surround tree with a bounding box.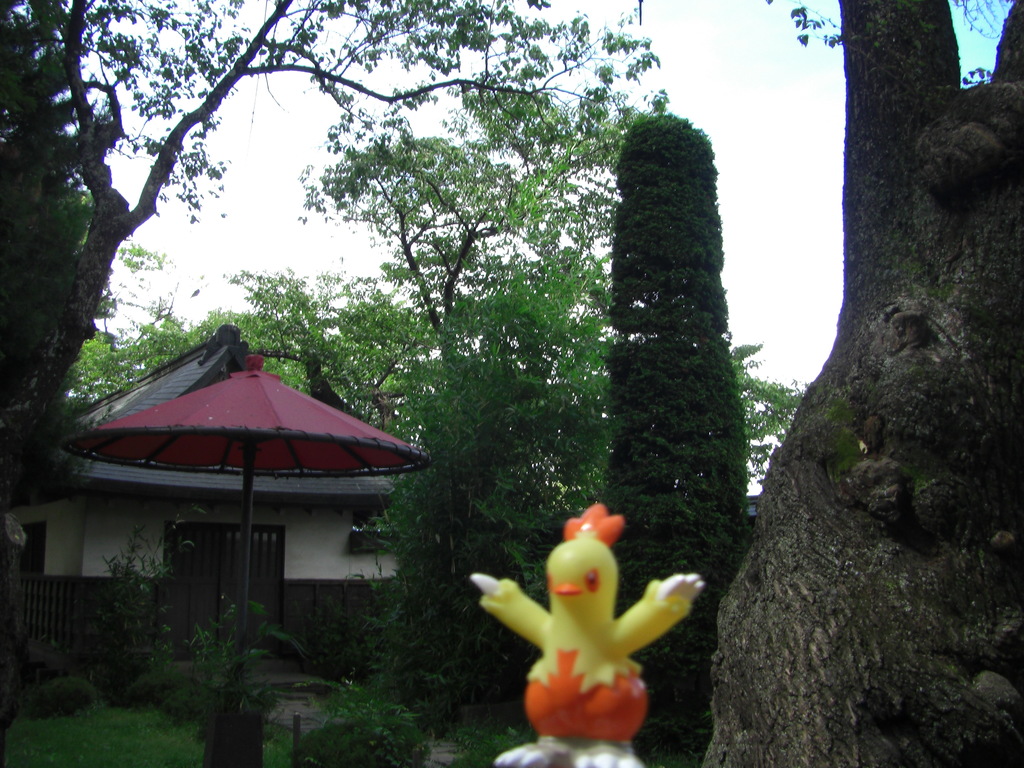
left=58, top=99, right=805, bottom=634.
